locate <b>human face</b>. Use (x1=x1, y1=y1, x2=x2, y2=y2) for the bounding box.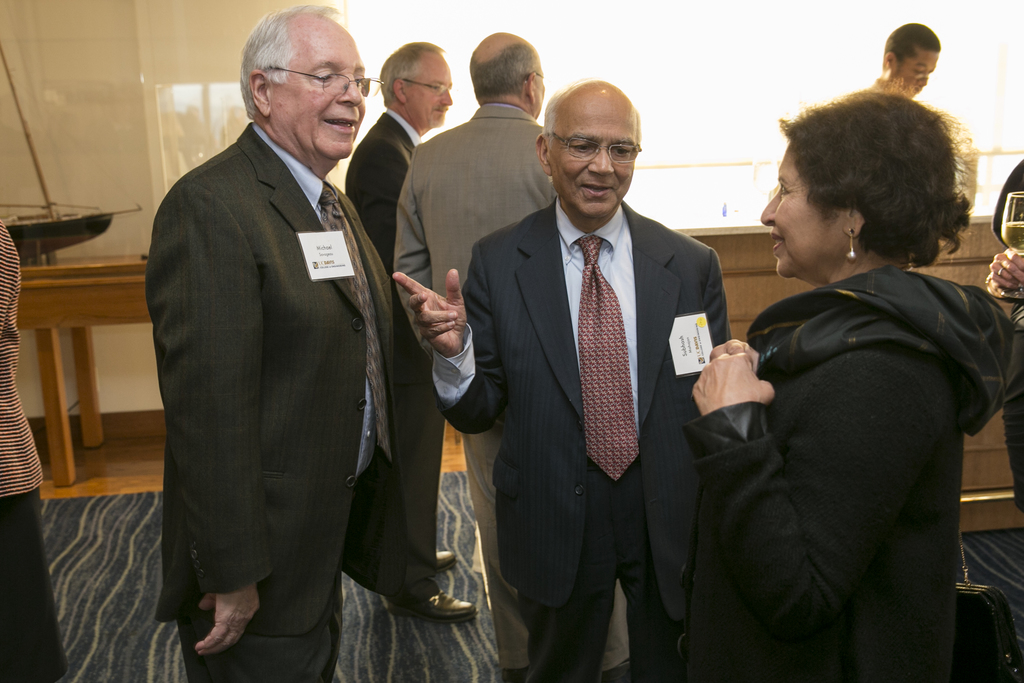
(x1=750, y1=135, x2=856, y2=285).
